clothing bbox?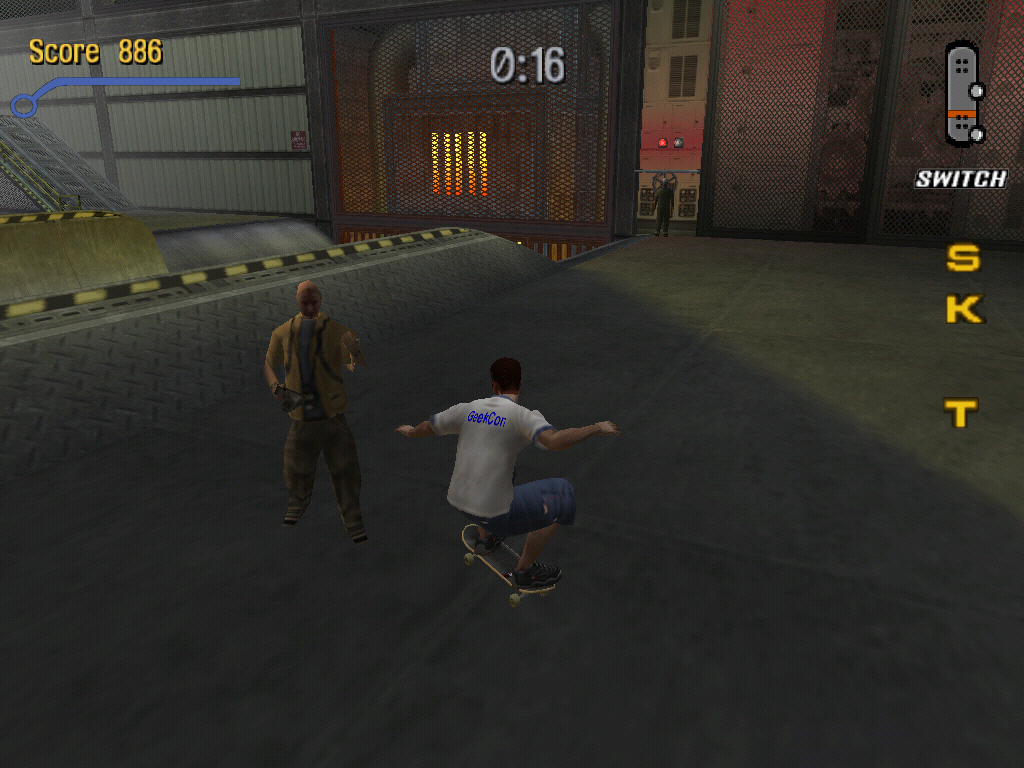
select_region(266, 316, 363, 524)
